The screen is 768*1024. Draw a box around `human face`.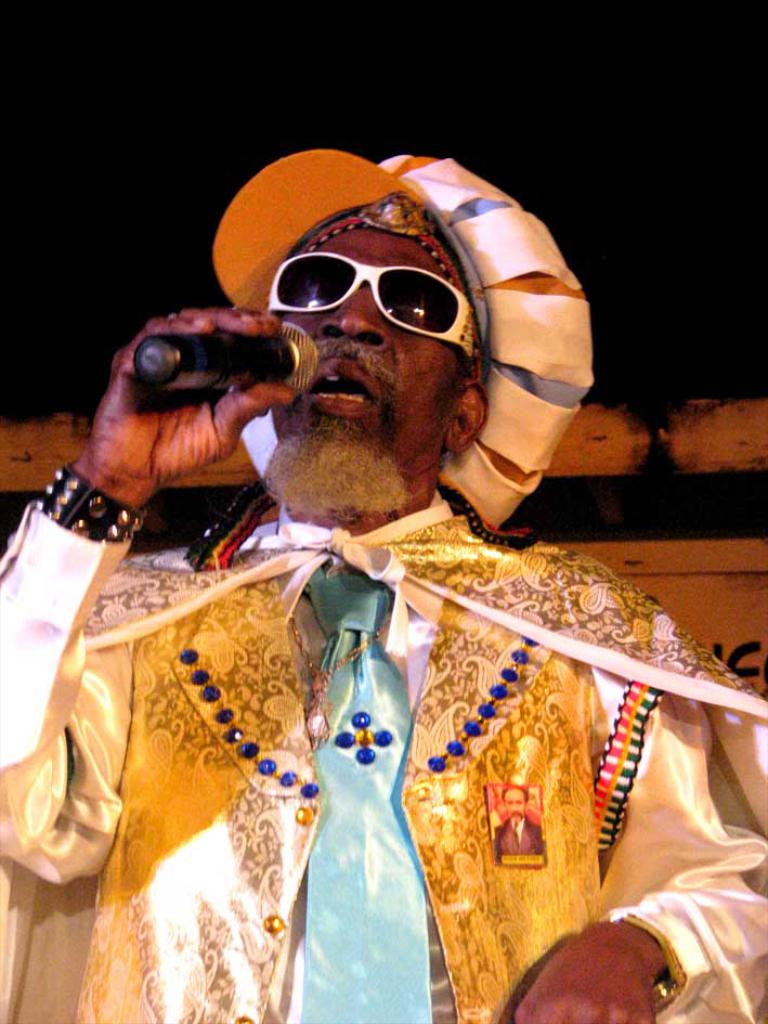
265/225/464/514.
